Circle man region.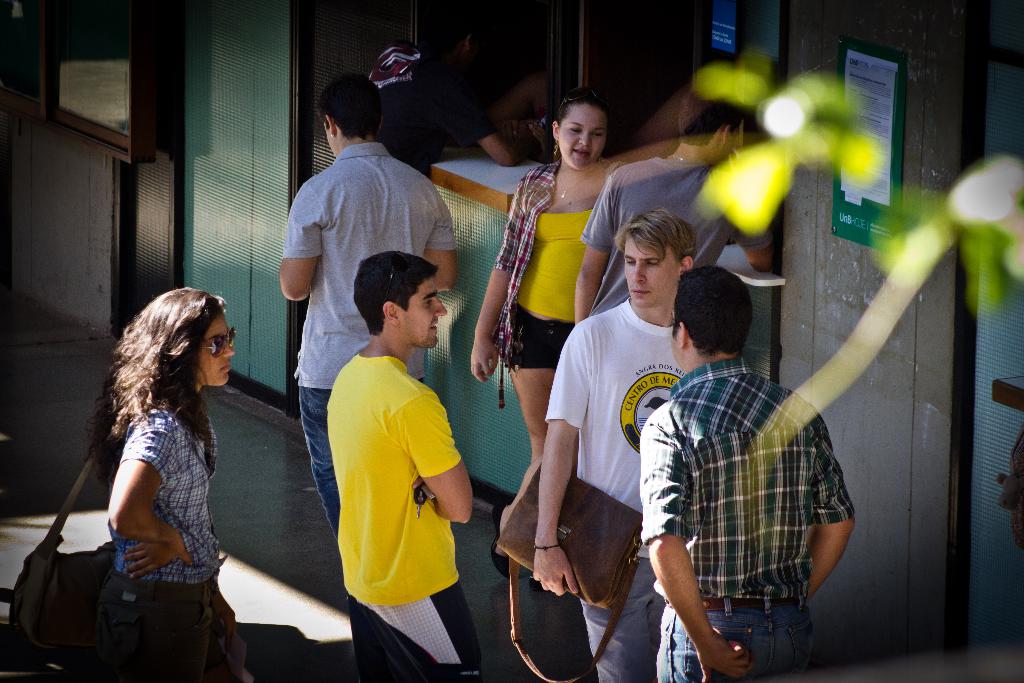
Region: (534, 210, 695, 677).
